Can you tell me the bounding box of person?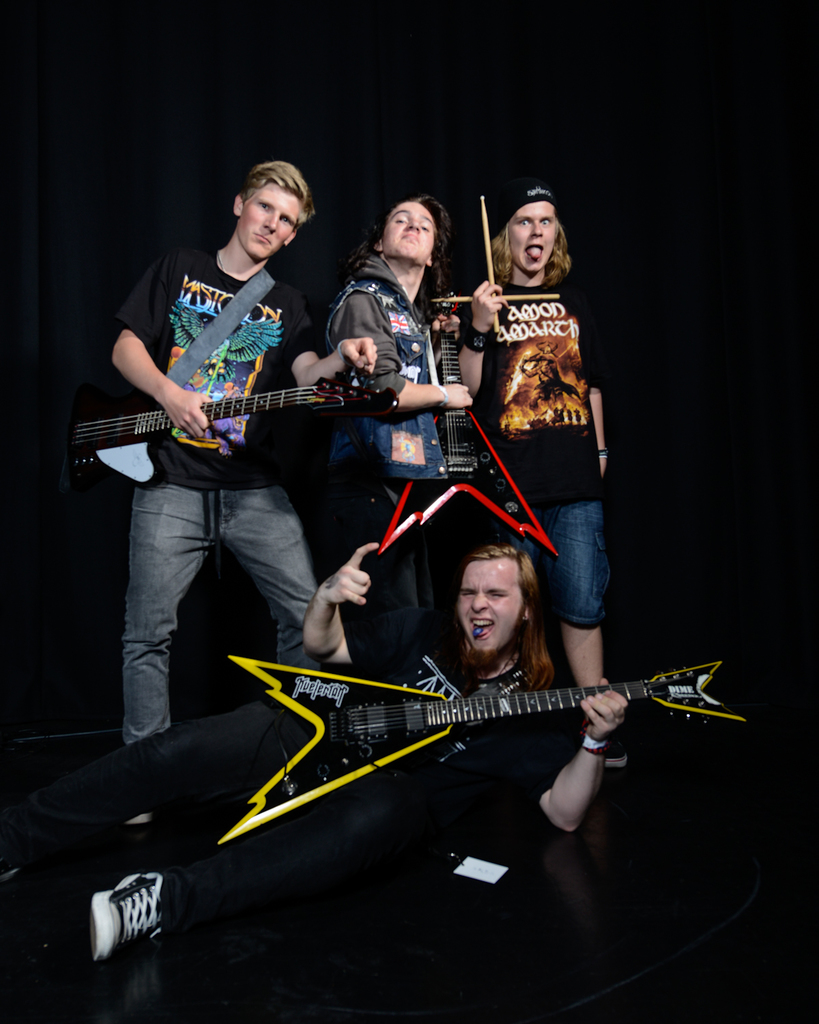
BBox(112, 163, 377, 741).
